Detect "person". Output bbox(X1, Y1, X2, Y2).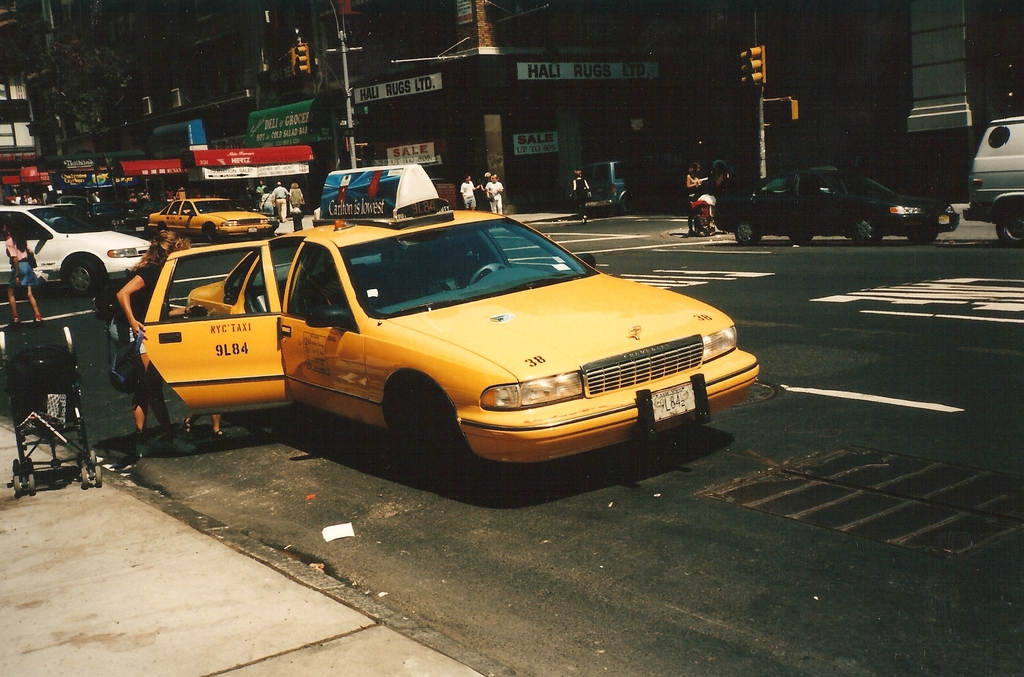
bbox(261, 190, 269, 217).
